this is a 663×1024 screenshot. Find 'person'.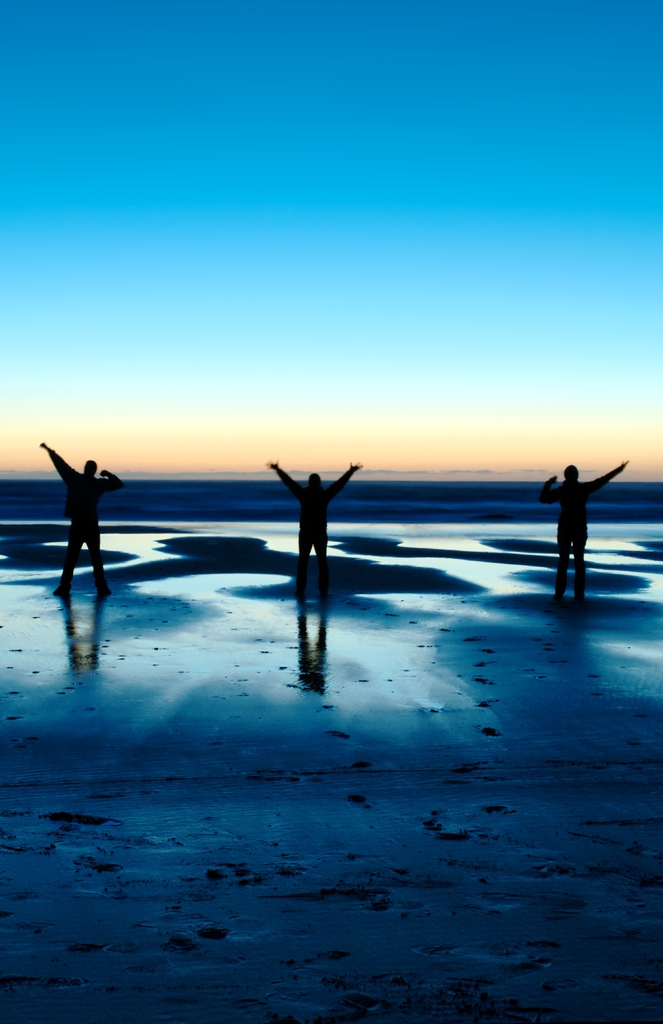
Bounding box: <bbox>555, 436, 627, 586</bbox>.
